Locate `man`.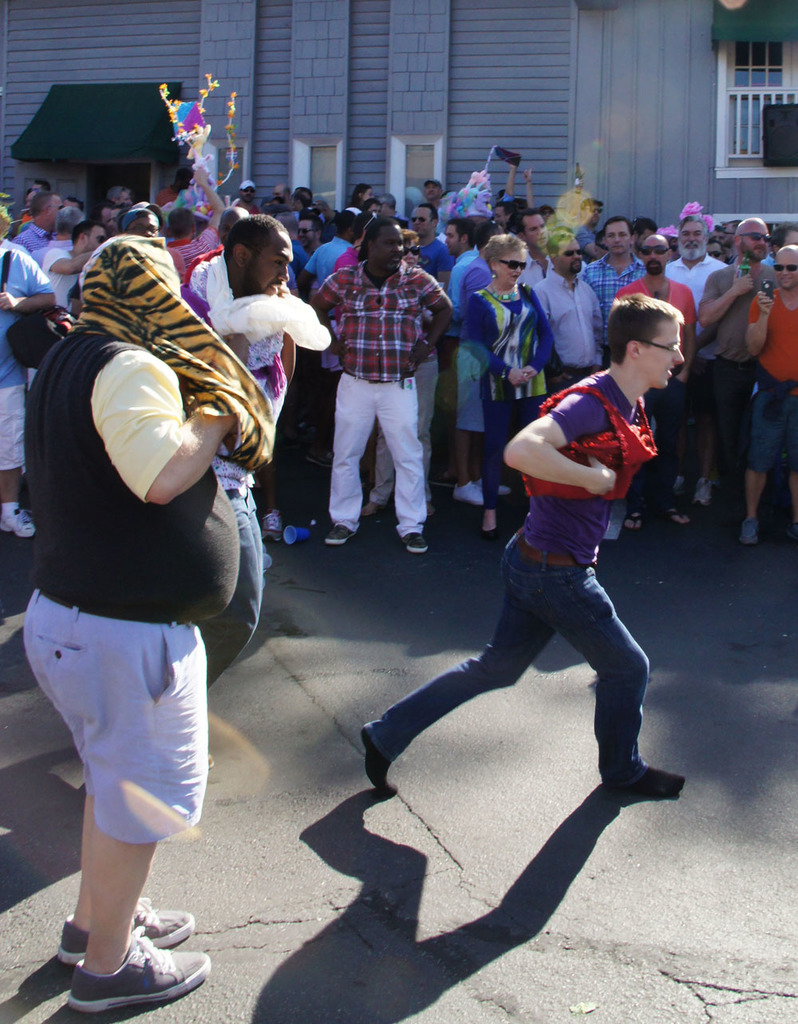
Bounding box: <bbox>359, 293, 685, 800</bbox>.
